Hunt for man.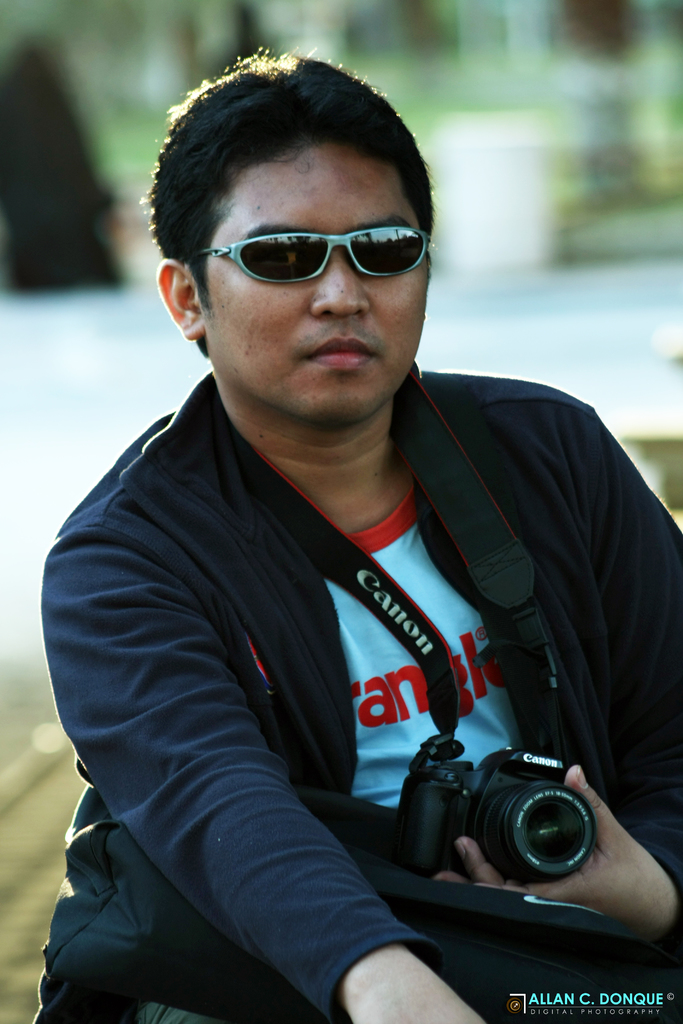
Hunted down at BBox(37, 43, 682, 1023).
